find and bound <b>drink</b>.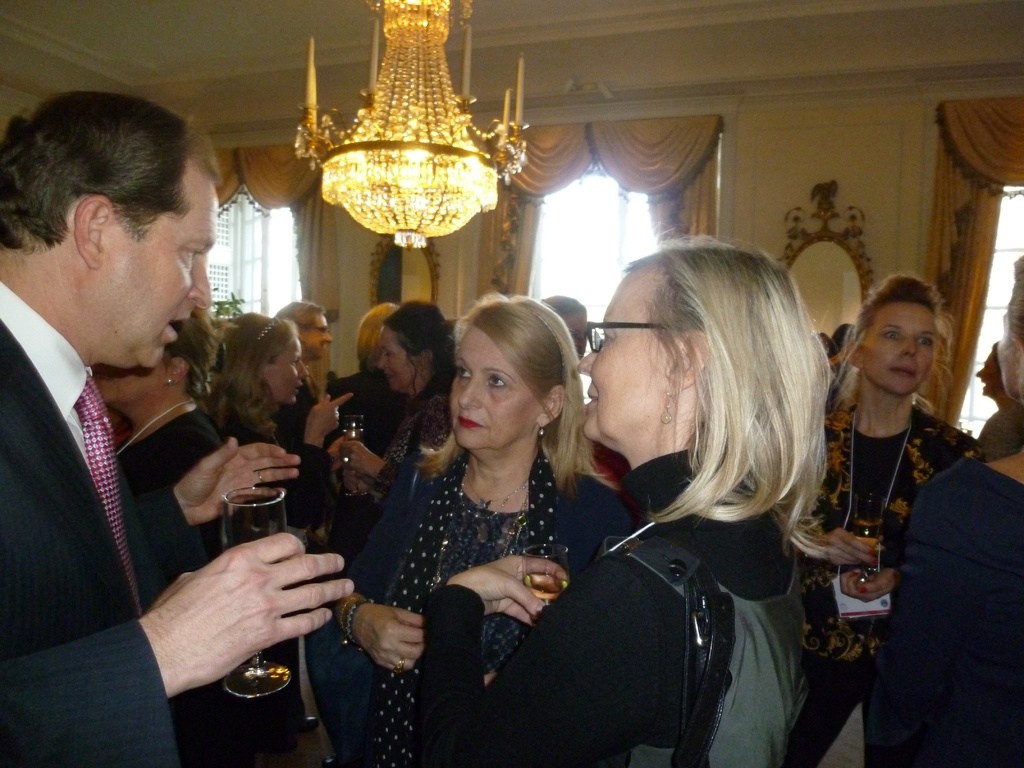
Bound: x1=526, y1=573, x2=568, y2=596.
